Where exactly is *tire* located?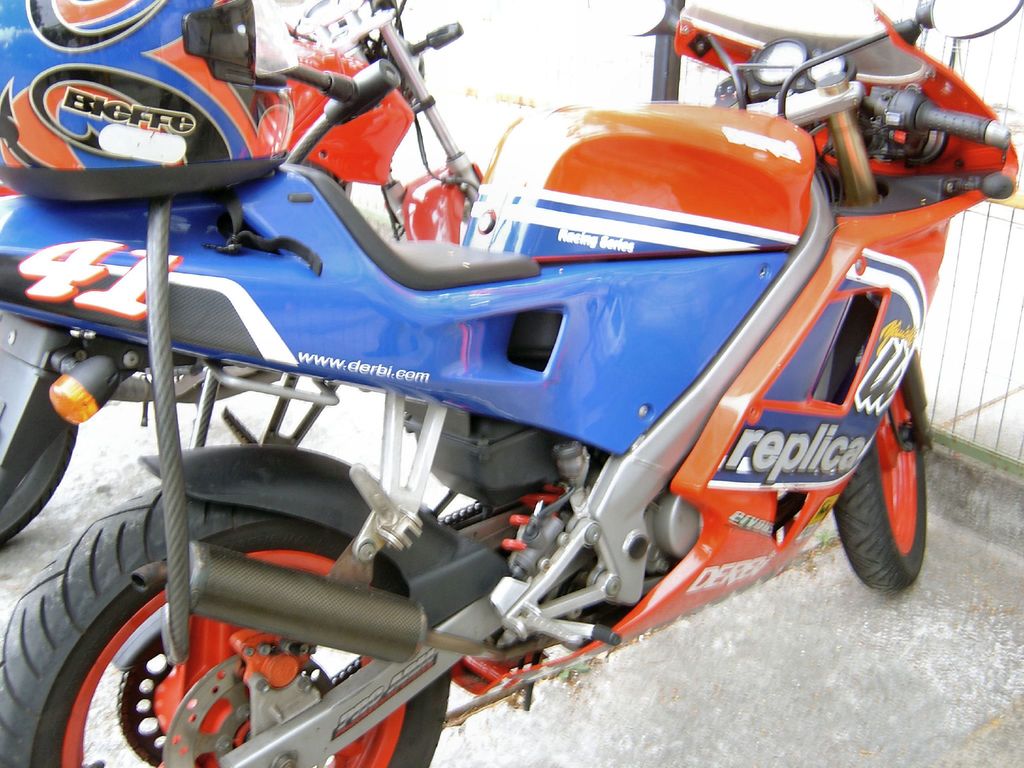
Its bounding box is bbox=(0, 310, 78, 545).
